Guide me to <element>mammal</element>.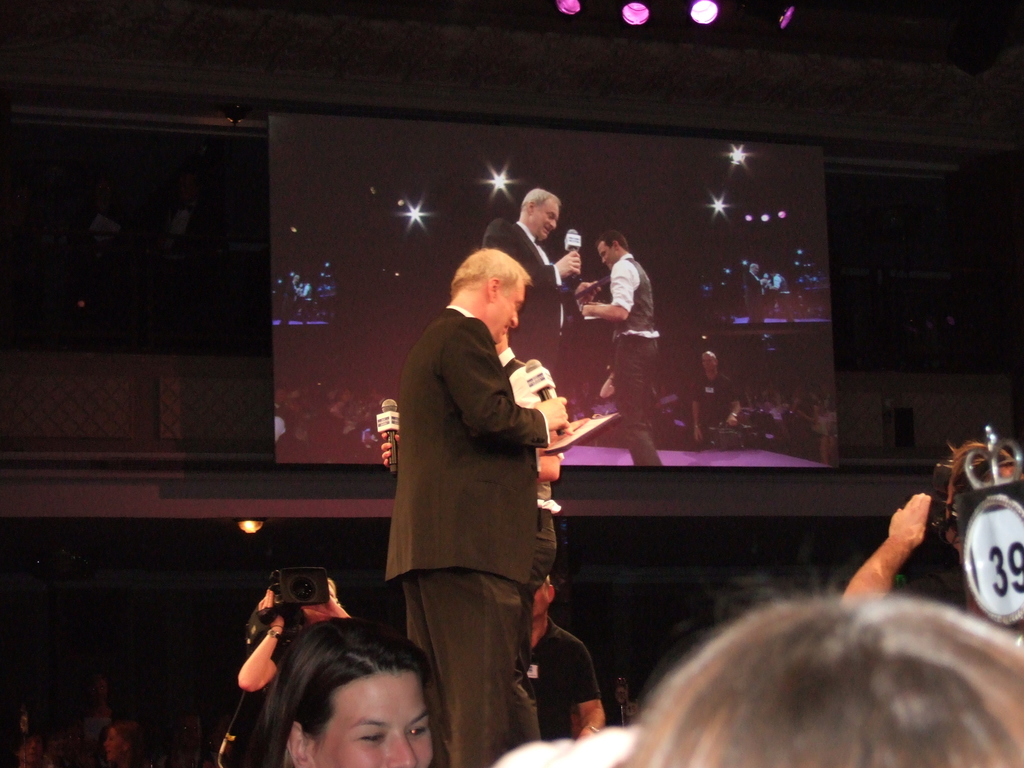
Guidance: l=613, t=591, r=1023, b=767.
